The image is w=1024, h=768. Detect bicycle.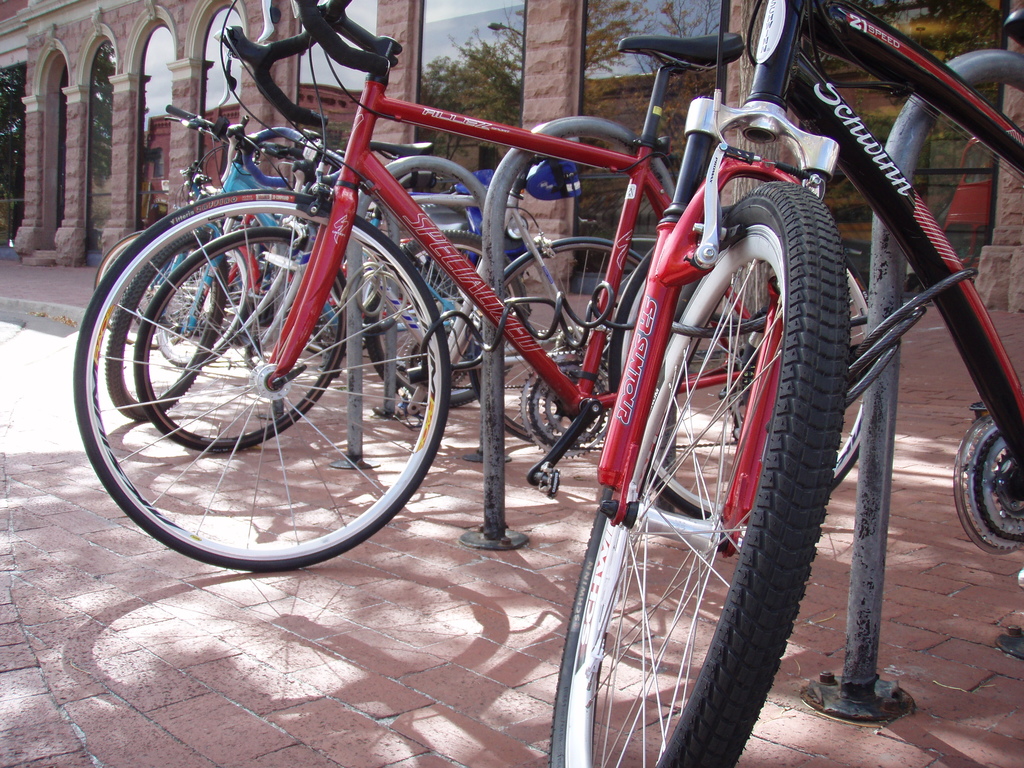
Detection: 558:0:1023:767.
